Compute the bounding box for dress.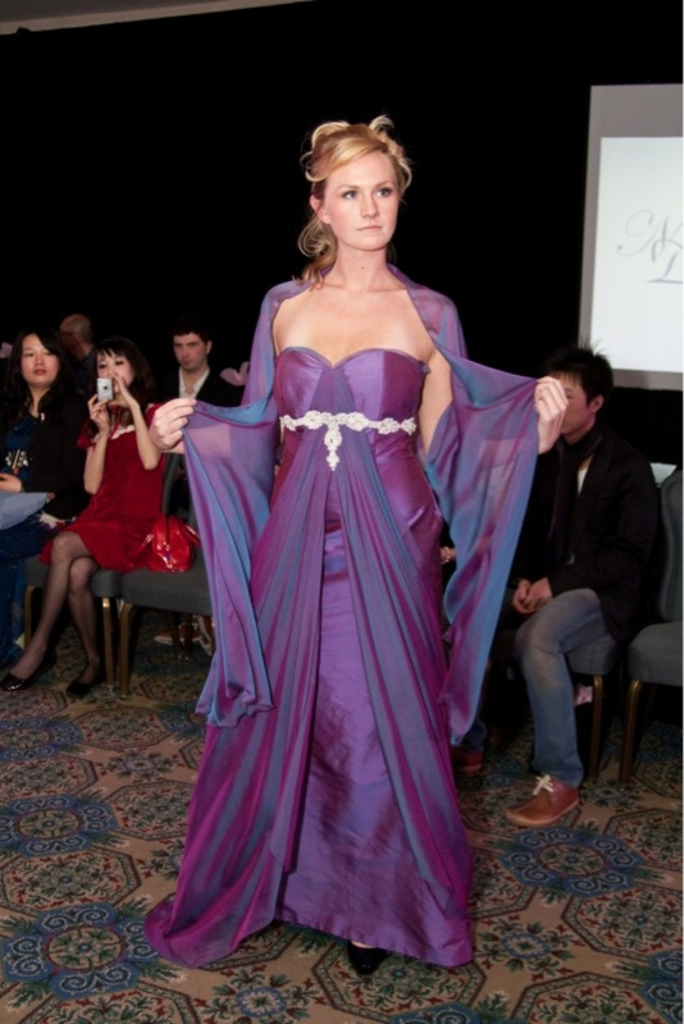
region(46, 401, 197, 580).
